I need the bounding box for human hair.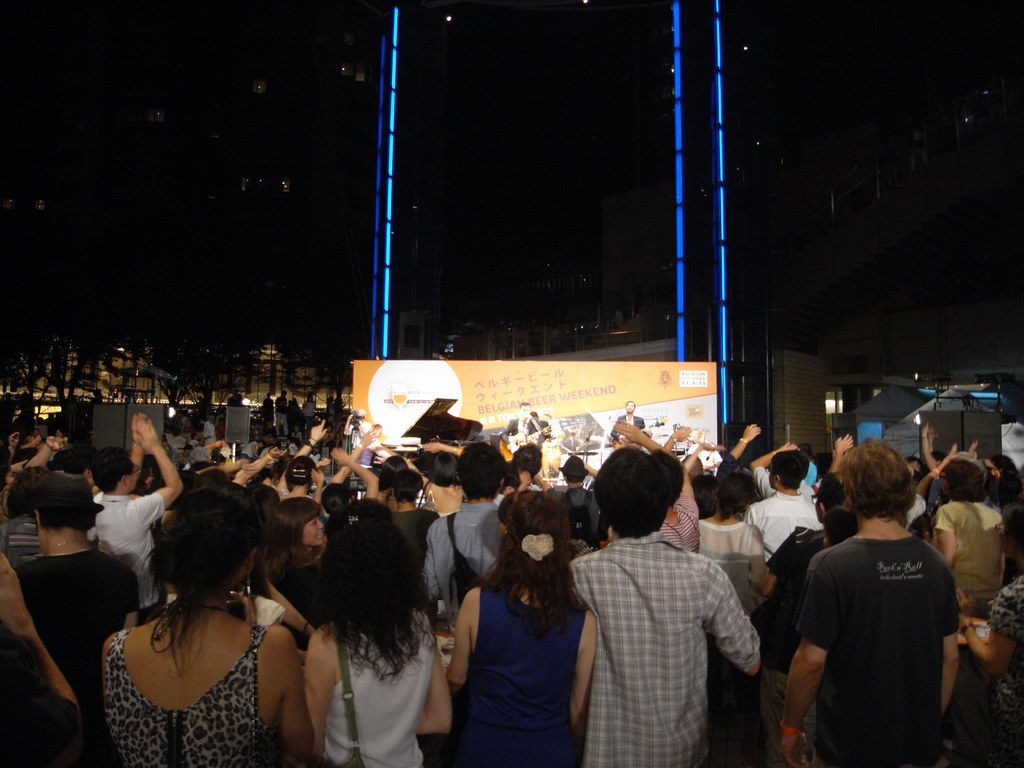
Here it is: <bbox>653, 447, 686, 511</bbox>.
